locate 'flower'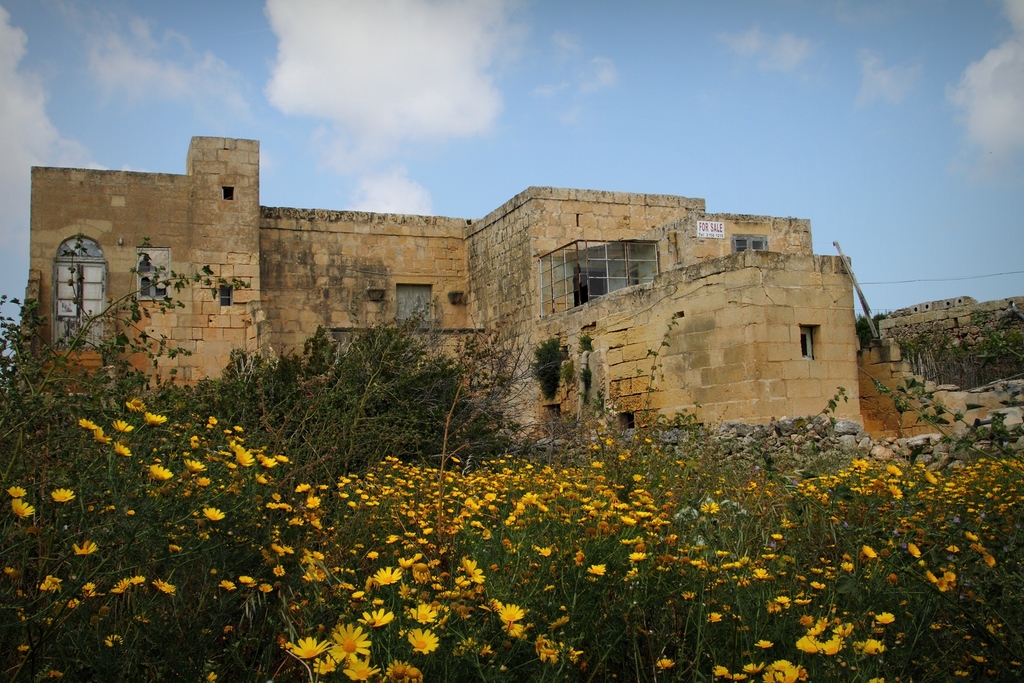
<box>111,575,127,593</box>
